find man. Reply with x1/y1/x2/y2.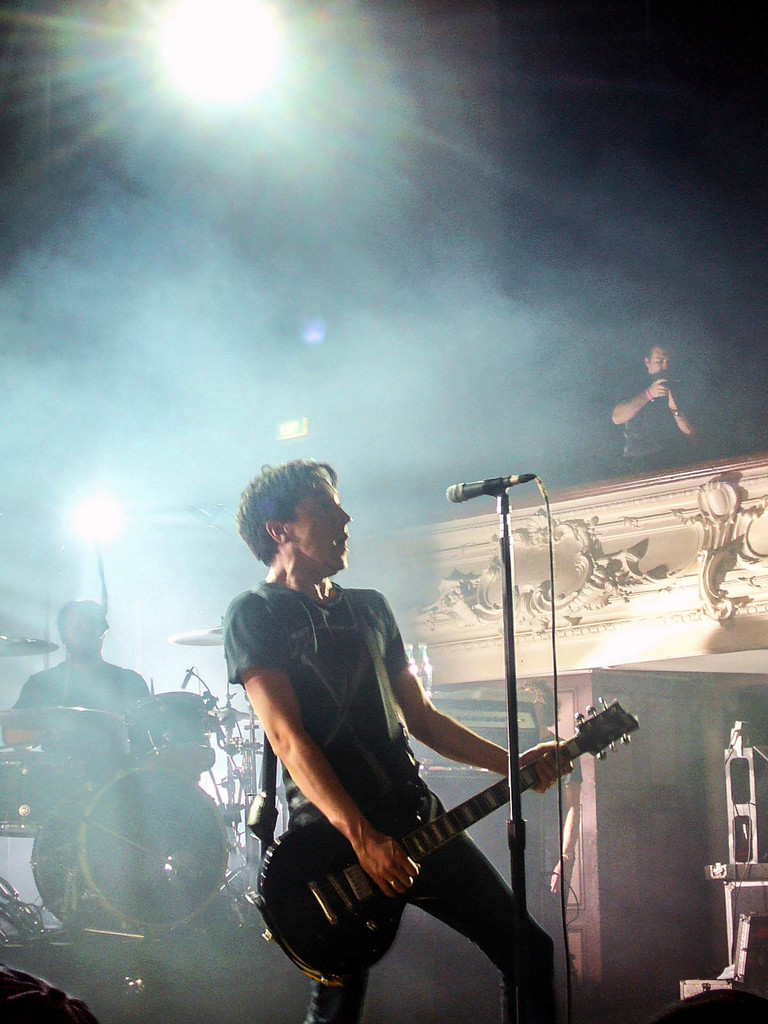
0/595/158/966.
